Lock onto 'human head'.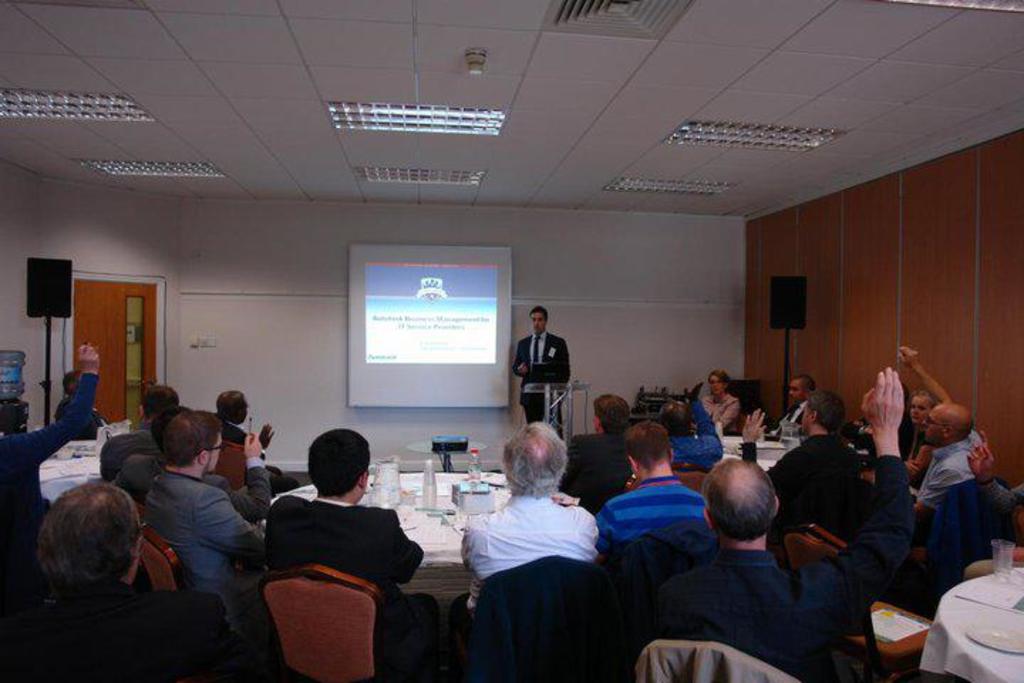
Locked: <bbox>499, 425, 570, 497</bbox>.
